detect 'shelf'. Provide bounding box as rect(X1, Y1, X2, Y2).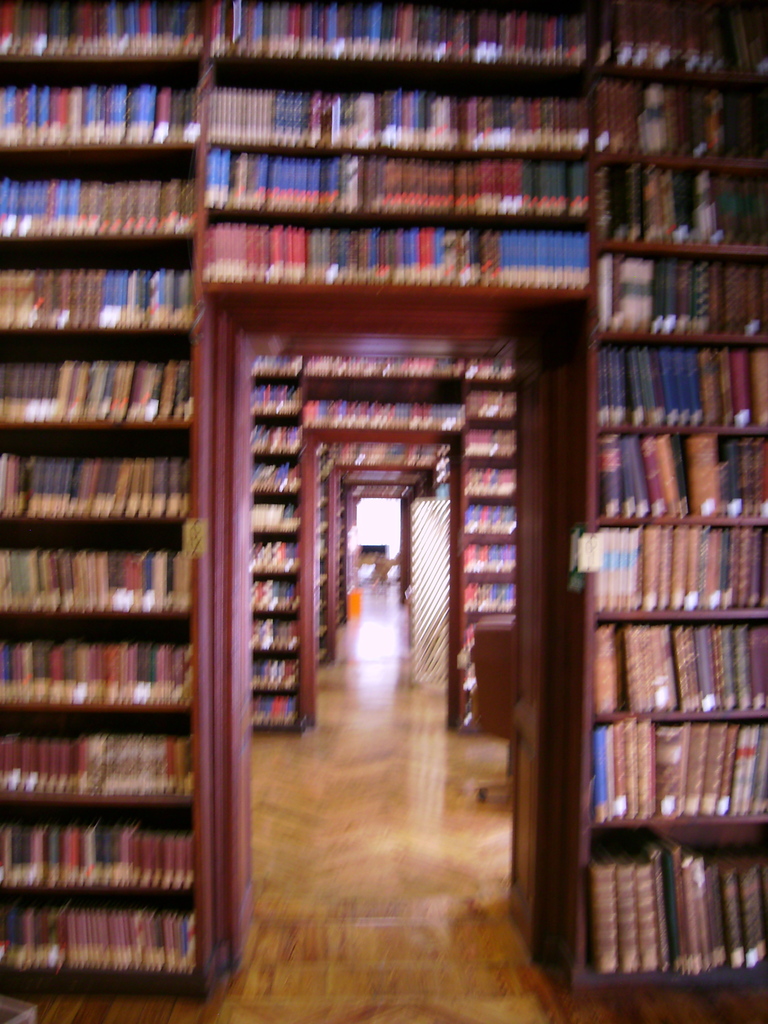
rect(0, 0, 214, 63).
